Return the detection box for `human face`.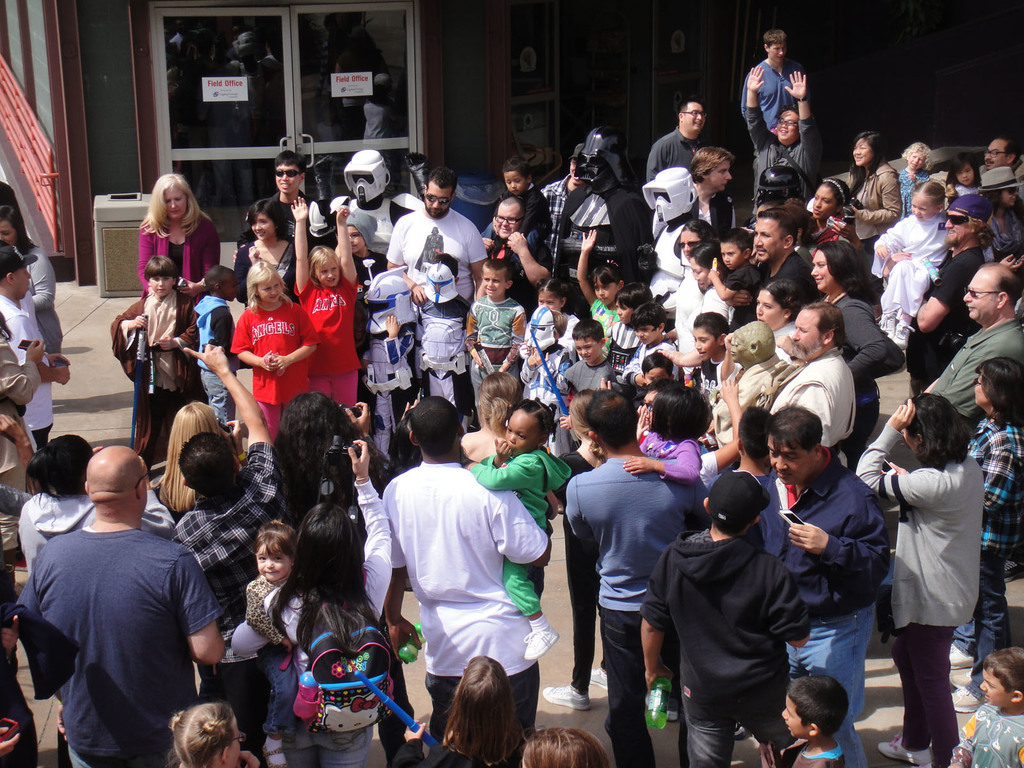
BBox(681, 225, 705, 259).
